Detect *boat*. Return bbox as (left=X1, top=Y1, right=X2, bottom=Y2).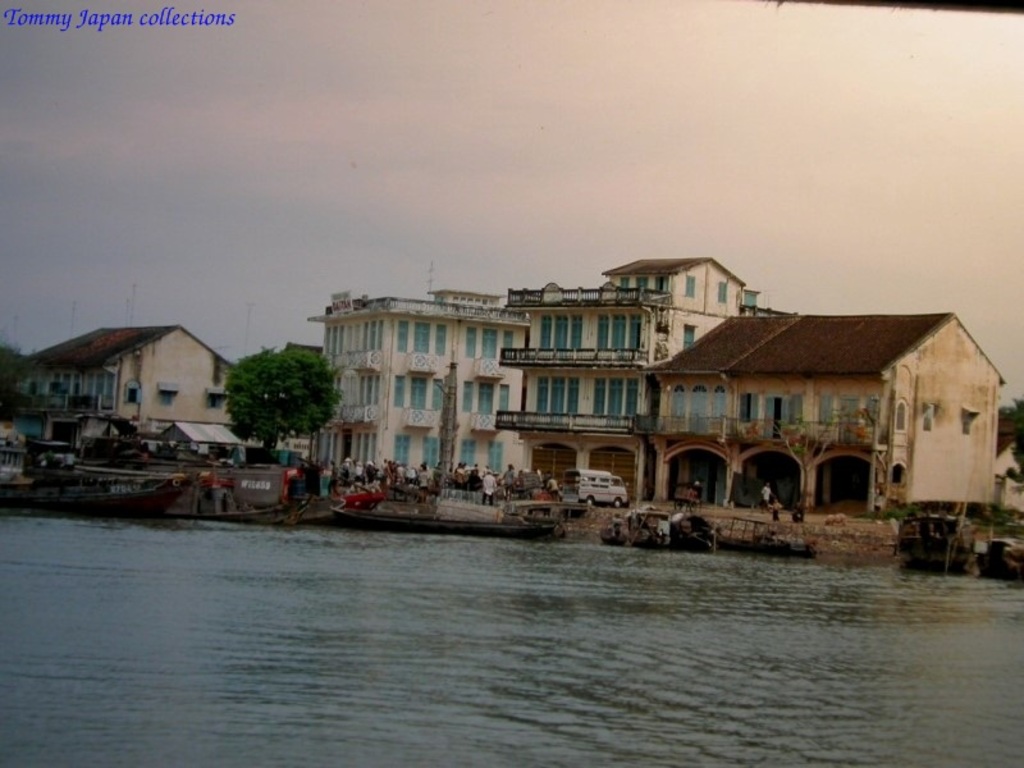
(left=23, top=456, right=206, bottom=512).
